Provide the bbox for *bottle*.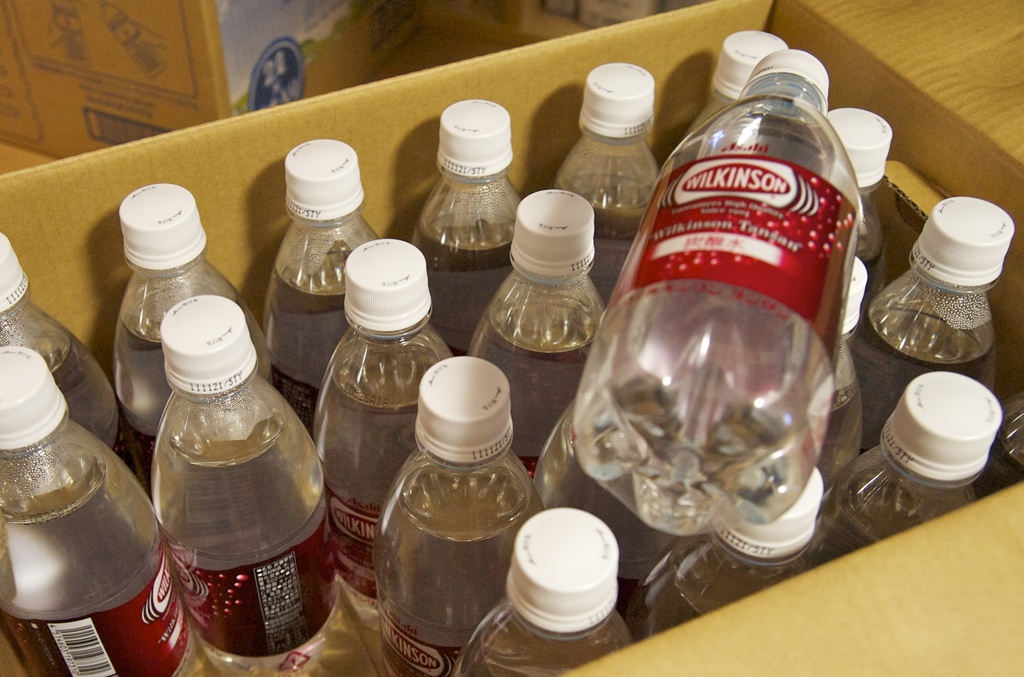
bbox=(824, 107, 904, 296).
